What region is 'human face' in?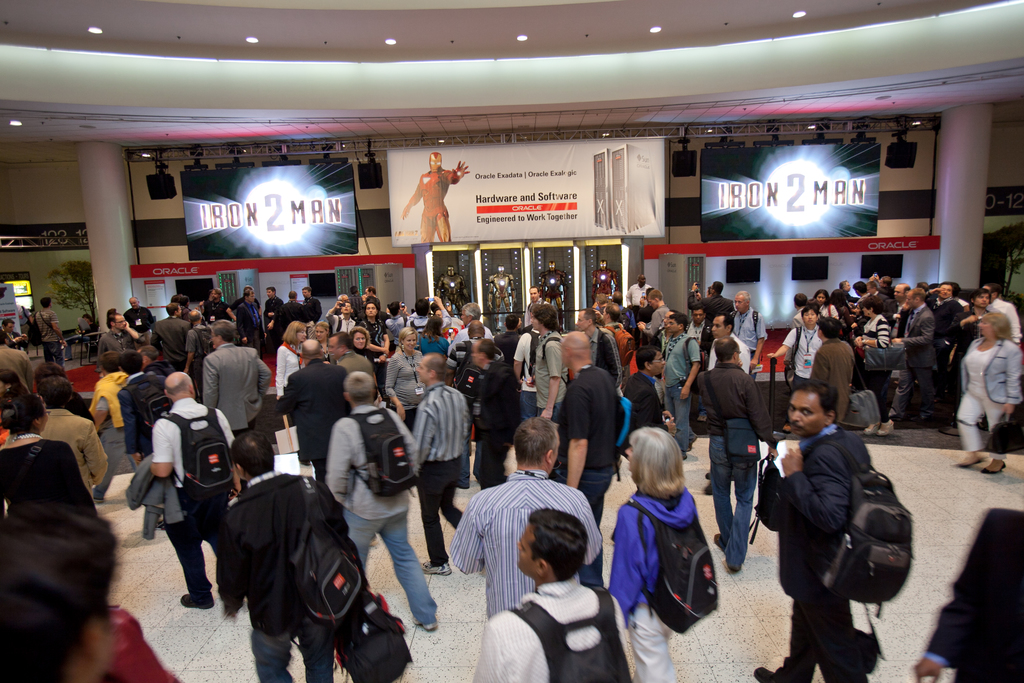
l=247, t=292, r=255, b=304.
